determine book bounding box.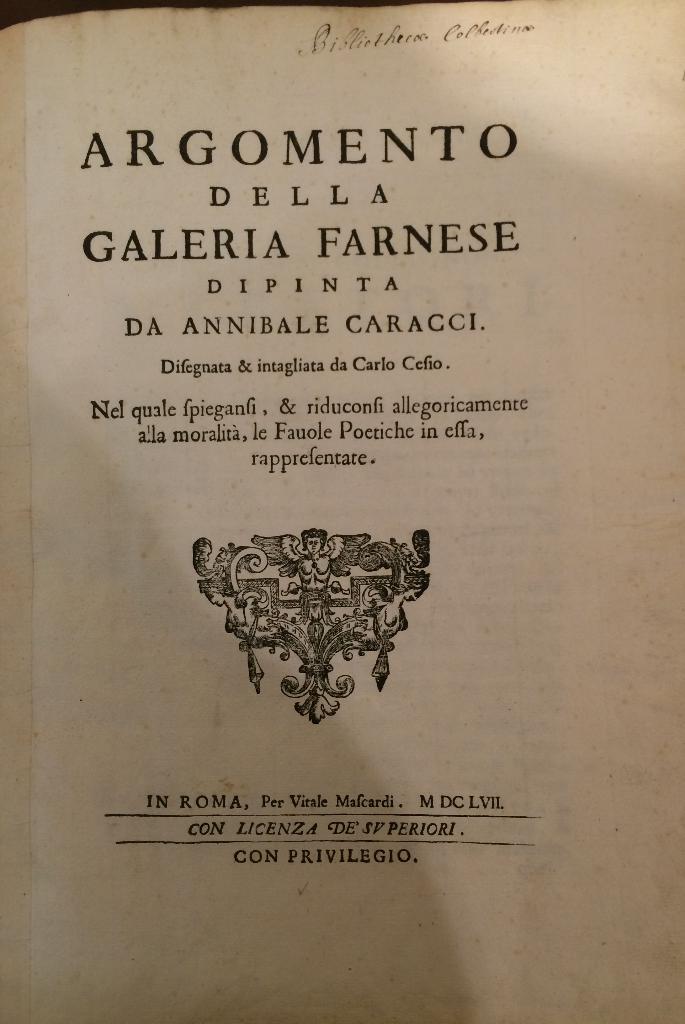
Determined: <box>12,22,684,950</box>.
